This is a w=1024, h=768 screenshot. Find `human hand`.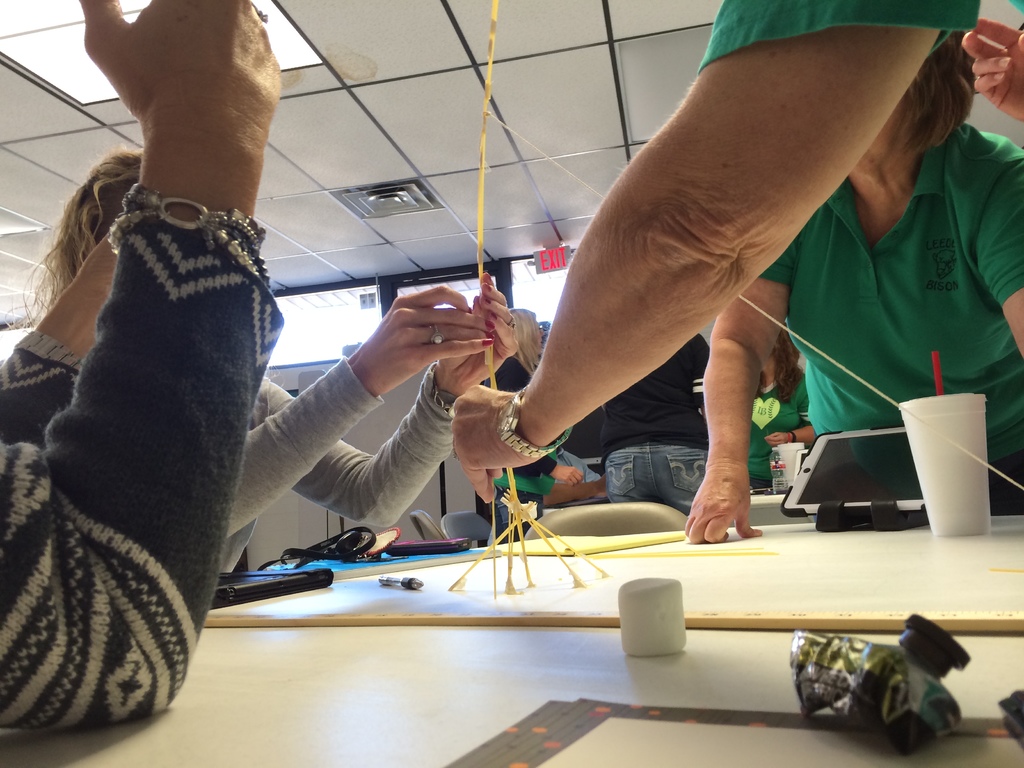
Bounding box: box=[764, 431, 791, 446].
